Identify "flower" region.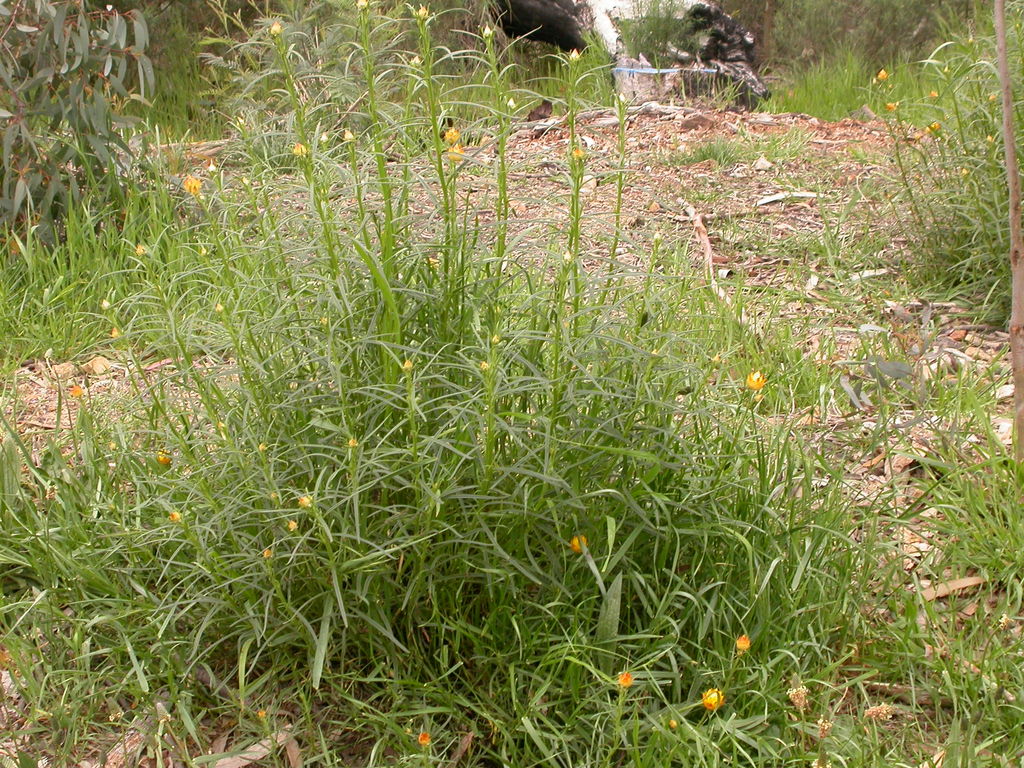
Region: bbox=(250, 710, 260, 716).
